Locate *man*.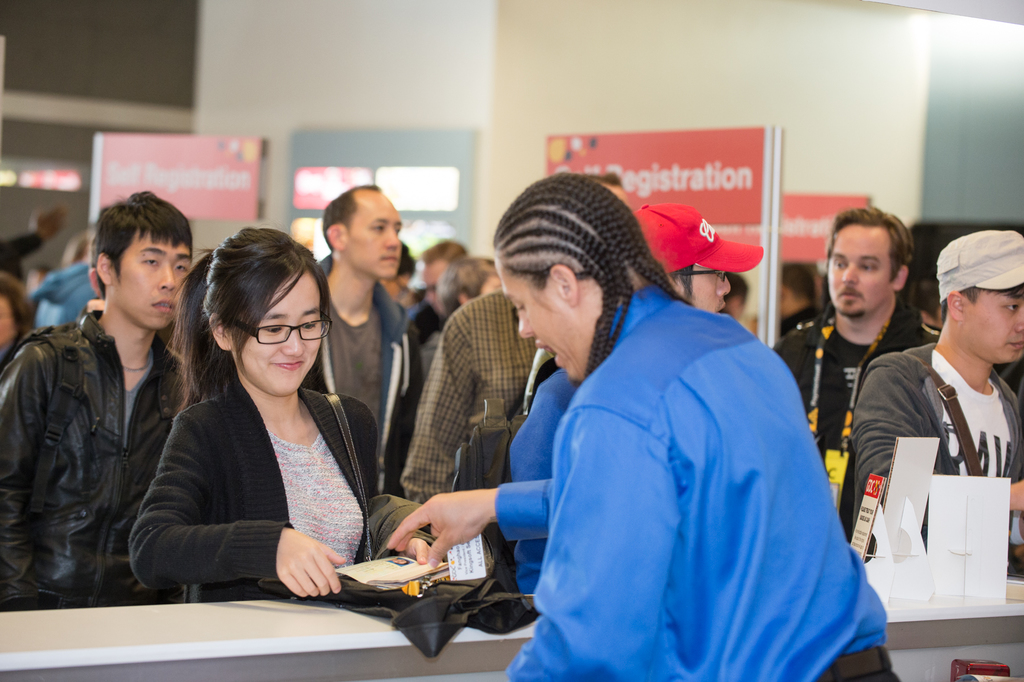
Bounding box: Rect(405, 242, 471, 380).
